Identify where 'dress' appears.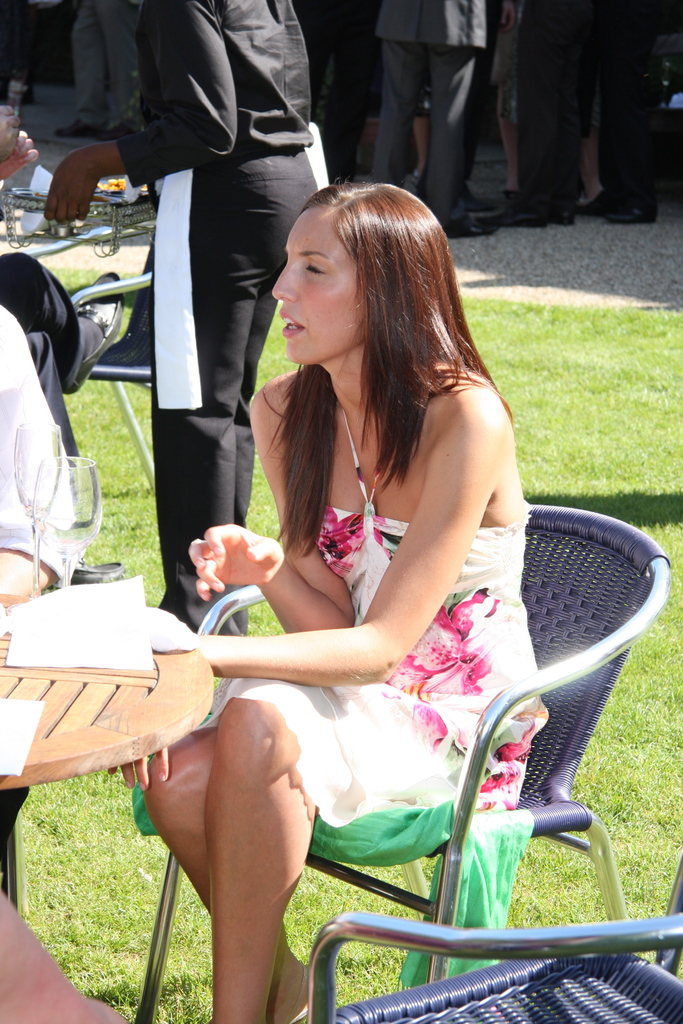
Appears at bbox=[186, 408, 554, 826].
